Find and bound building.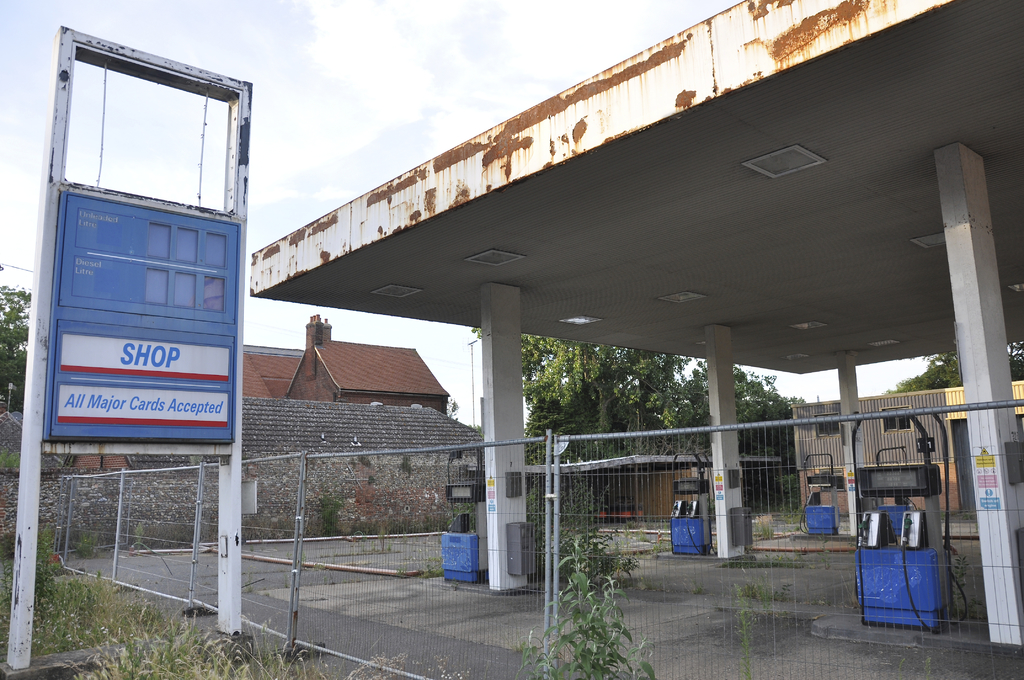
Bound: BBox(241, 315, 443, 401).
